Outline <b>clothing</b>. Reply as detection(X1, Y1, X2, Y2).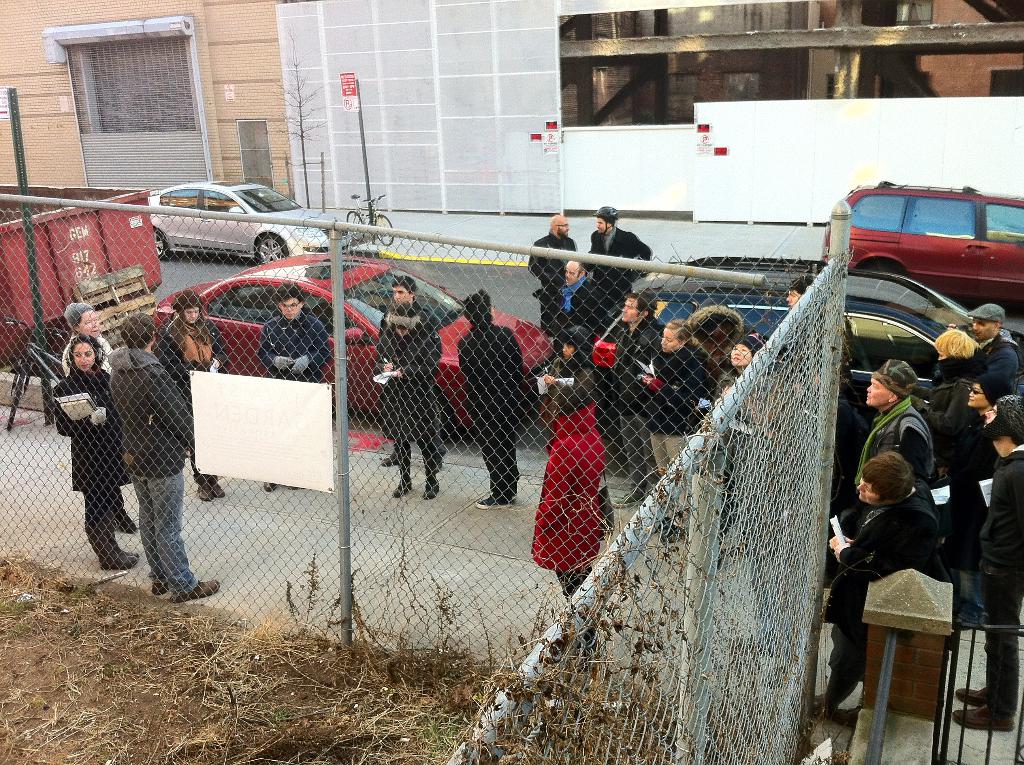
detection(538, 271, 625, 349).
